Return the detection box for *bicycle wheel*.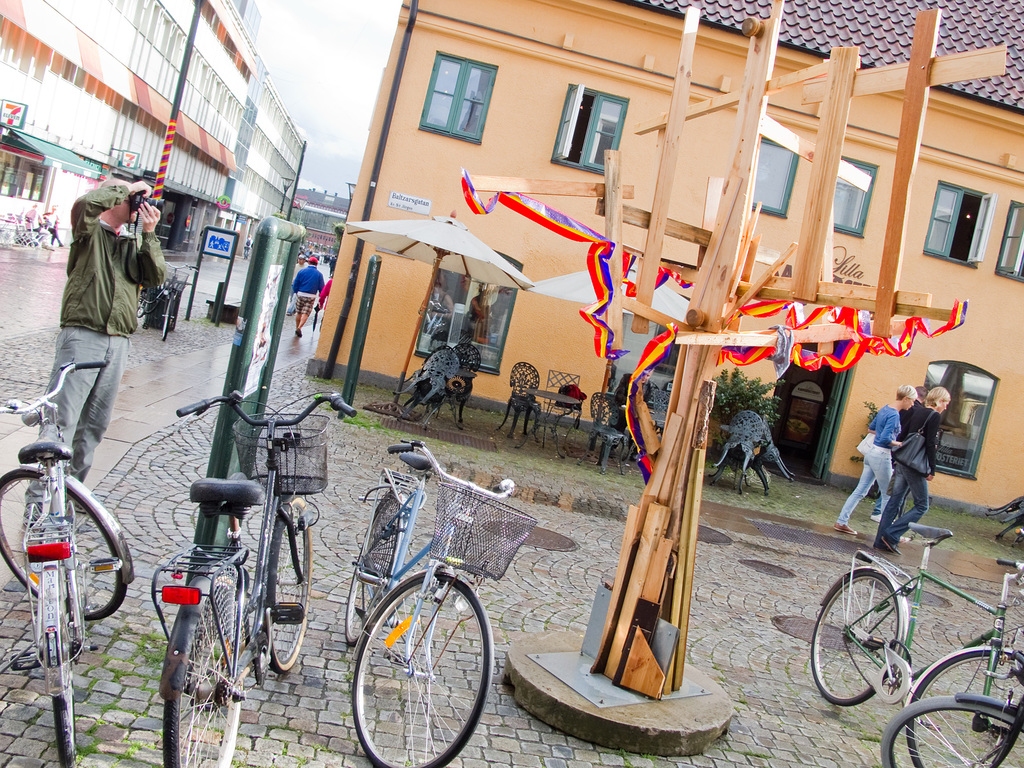
799/561/896/724.
